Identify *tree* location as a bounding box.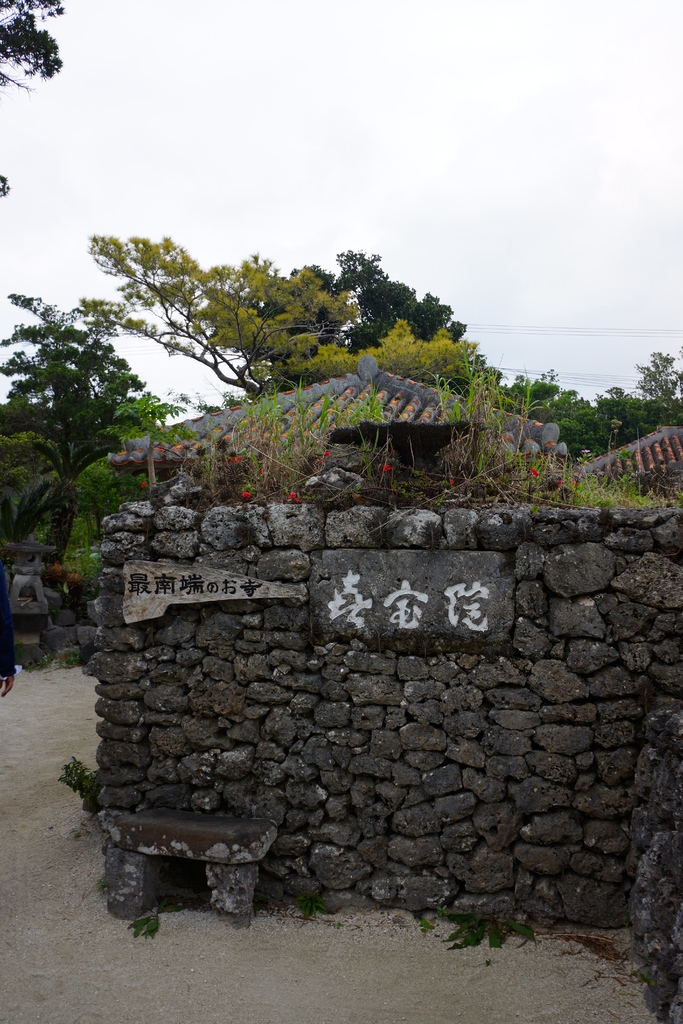
<bbox>0, 282, 140, 567</bbox>.
